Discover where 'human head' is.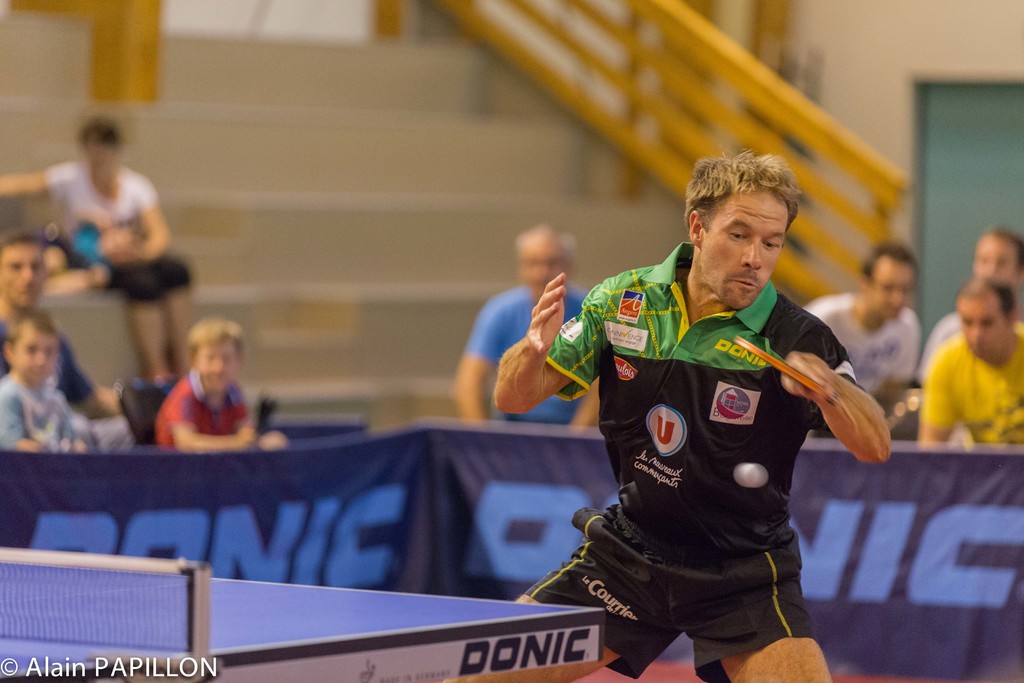
Discovered at [957, 278, 1016, 360].
